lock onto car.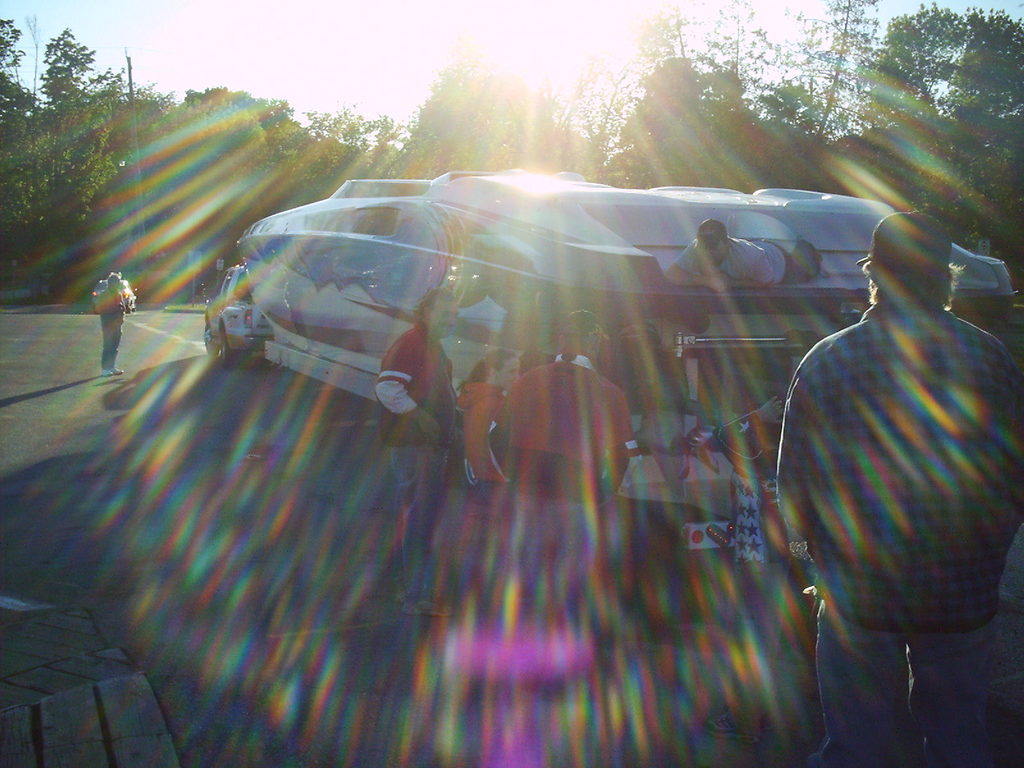
Locked: <bbox>200, 262, 275, 364</bbox>.
